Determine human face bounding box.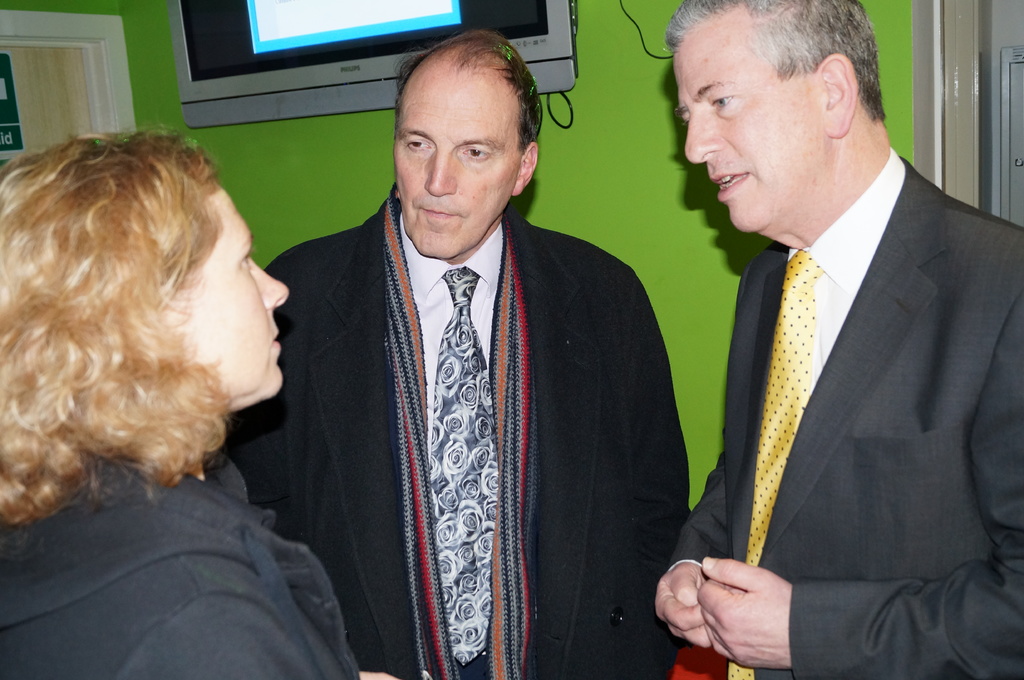
Determined: 395/75/520/262.
